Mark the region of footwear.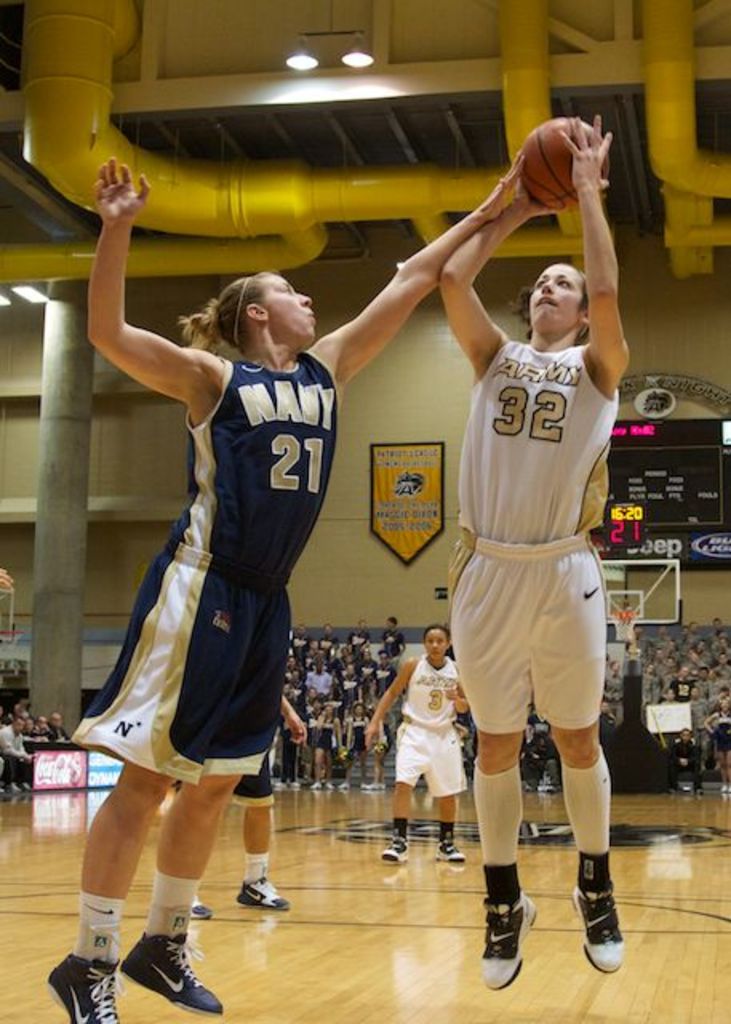
Region: [left=232, top=880, right=291, bottom=910].
